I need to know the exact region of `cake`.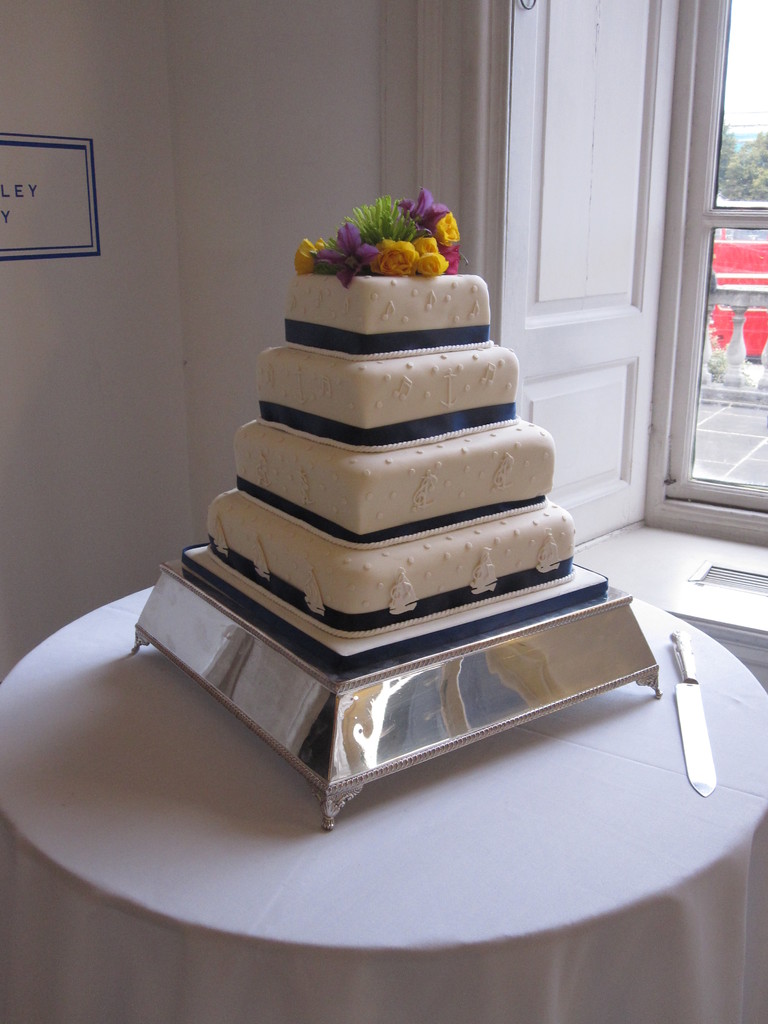
Region: box=[189, 270, 611, 686].
